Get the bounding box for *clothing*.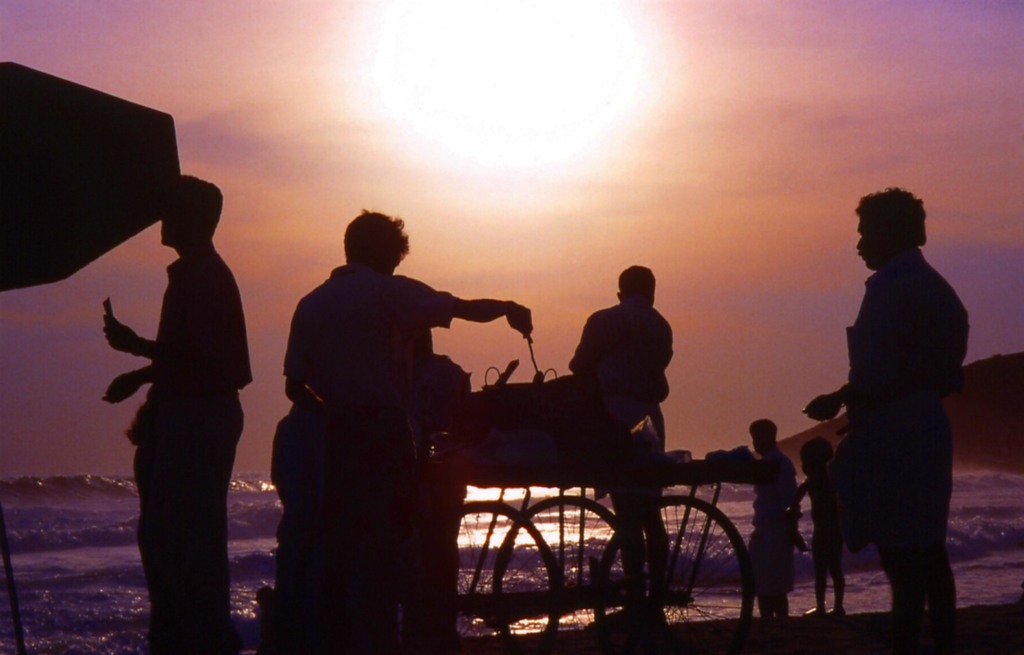
bbox=[755, 441, 797, 524].
